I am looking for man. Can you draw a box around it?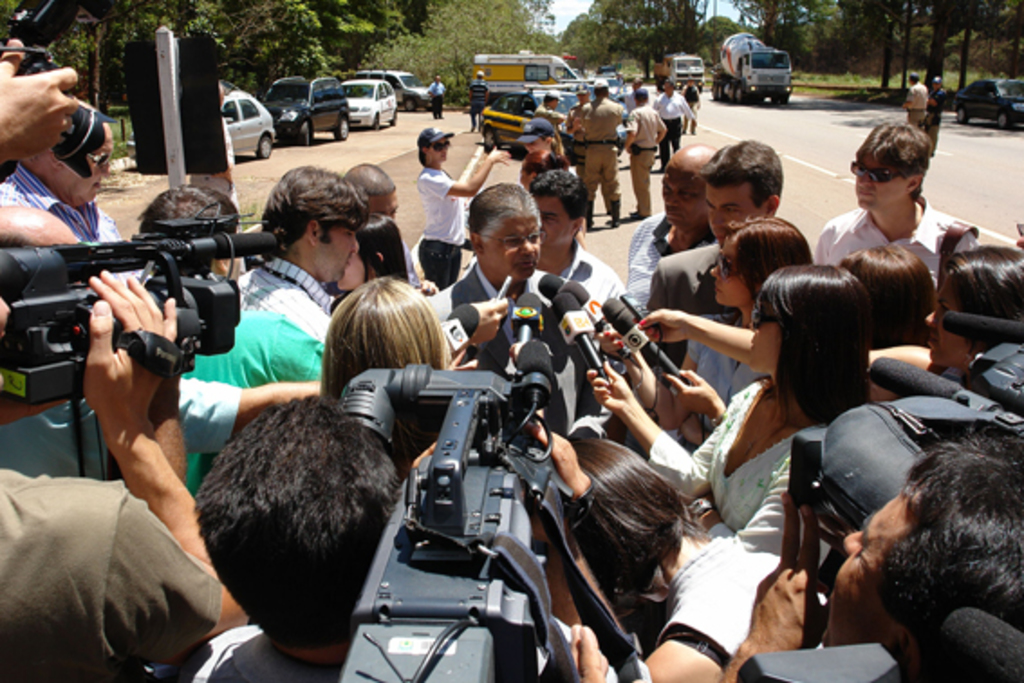
Sure, the bounding box is bbox=[903, 70, 930, 143].
